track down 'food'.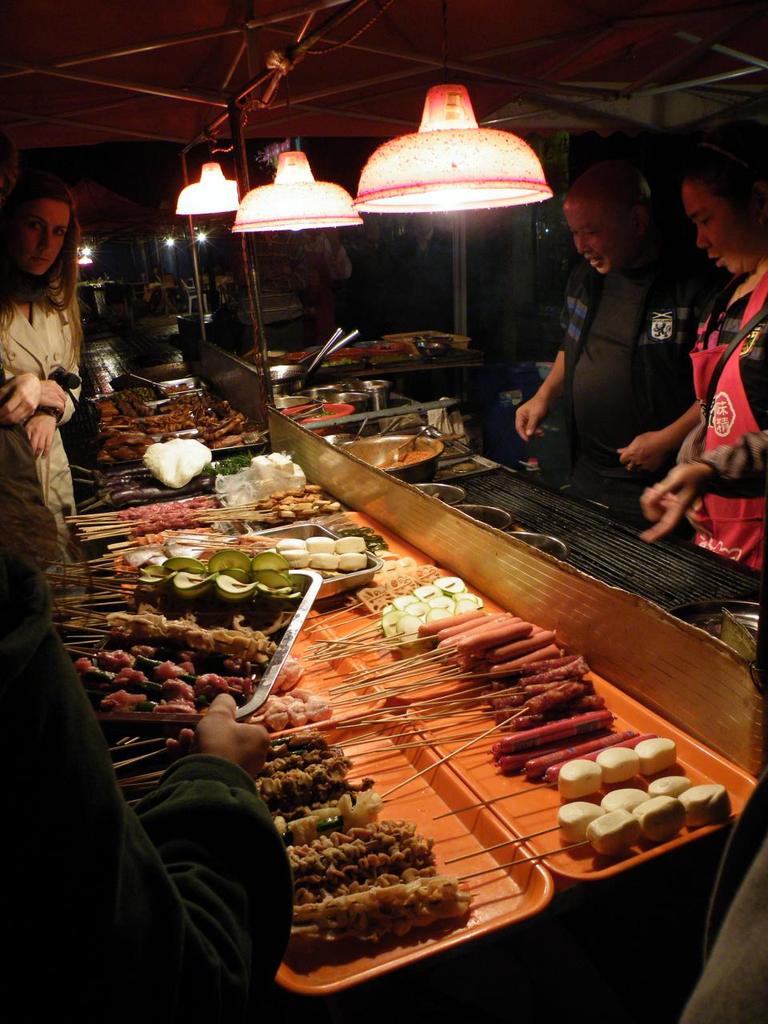
Tracked to detection(602, 786, 650, 810).
